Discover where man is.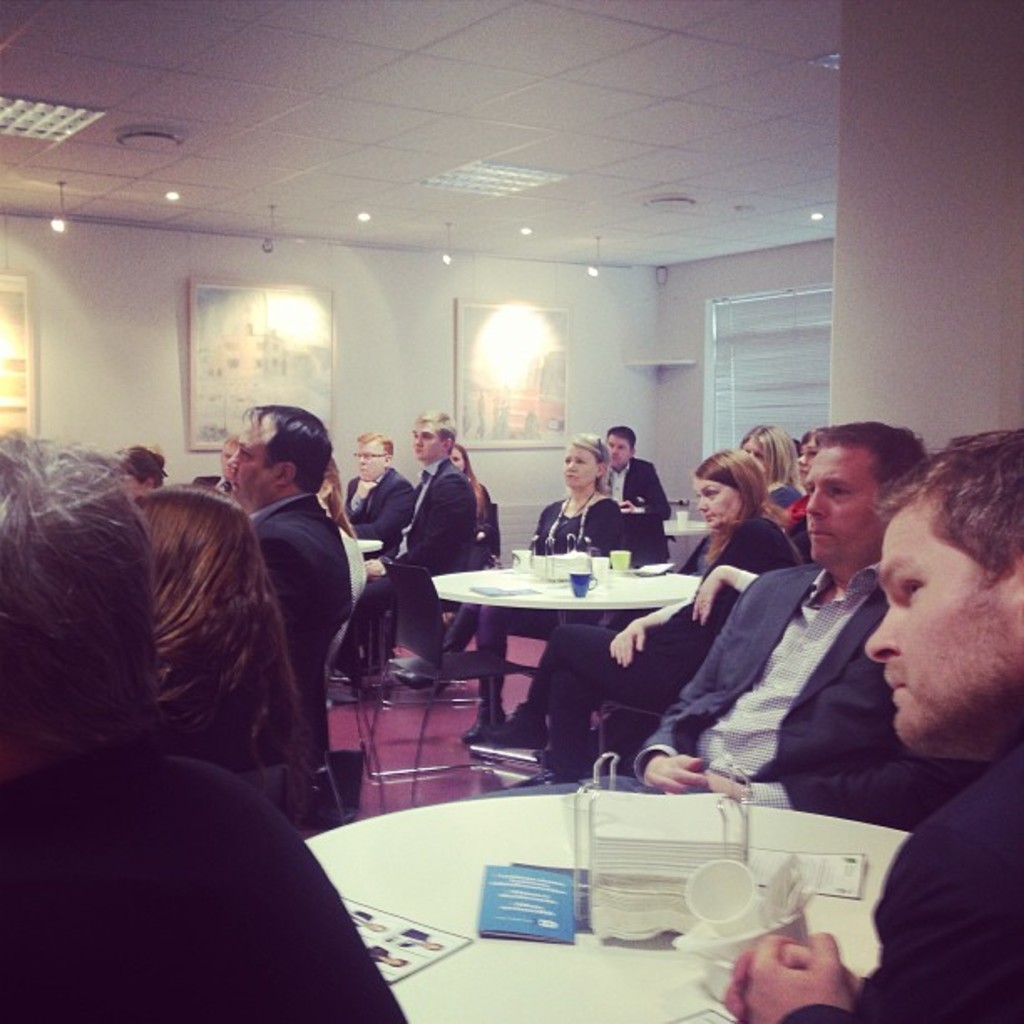
Discovered at 336:415:485:656.
